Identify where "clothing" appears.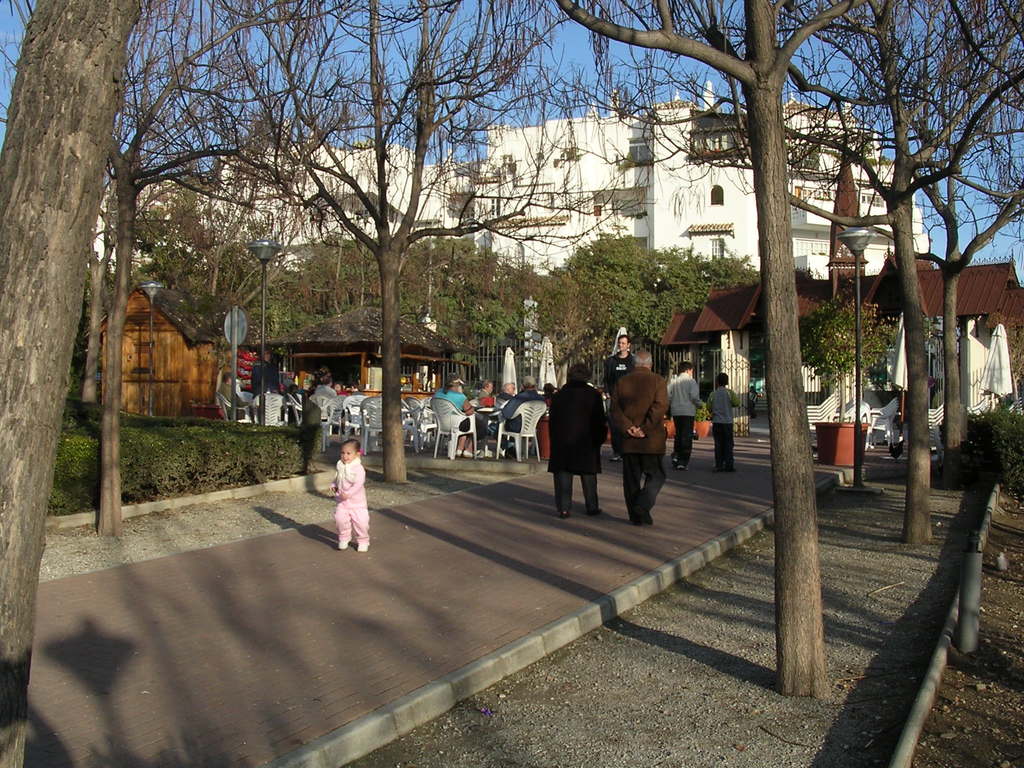
Appears at x1=434, y1=390, x2=489, y2=440.
